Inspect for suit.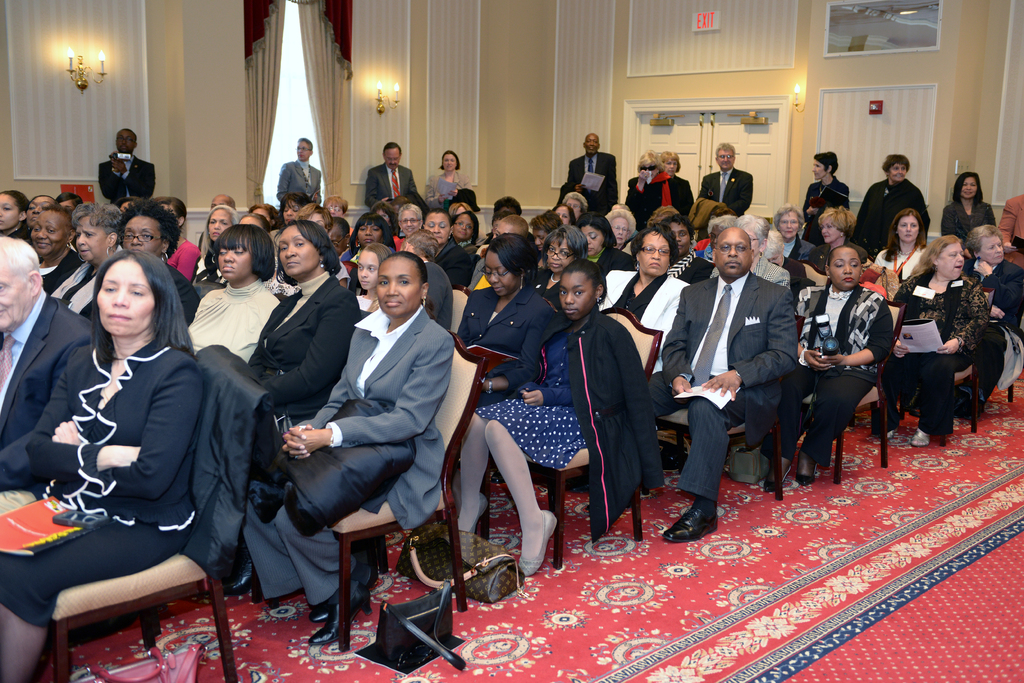
Inspection: 425 173 477 211.
